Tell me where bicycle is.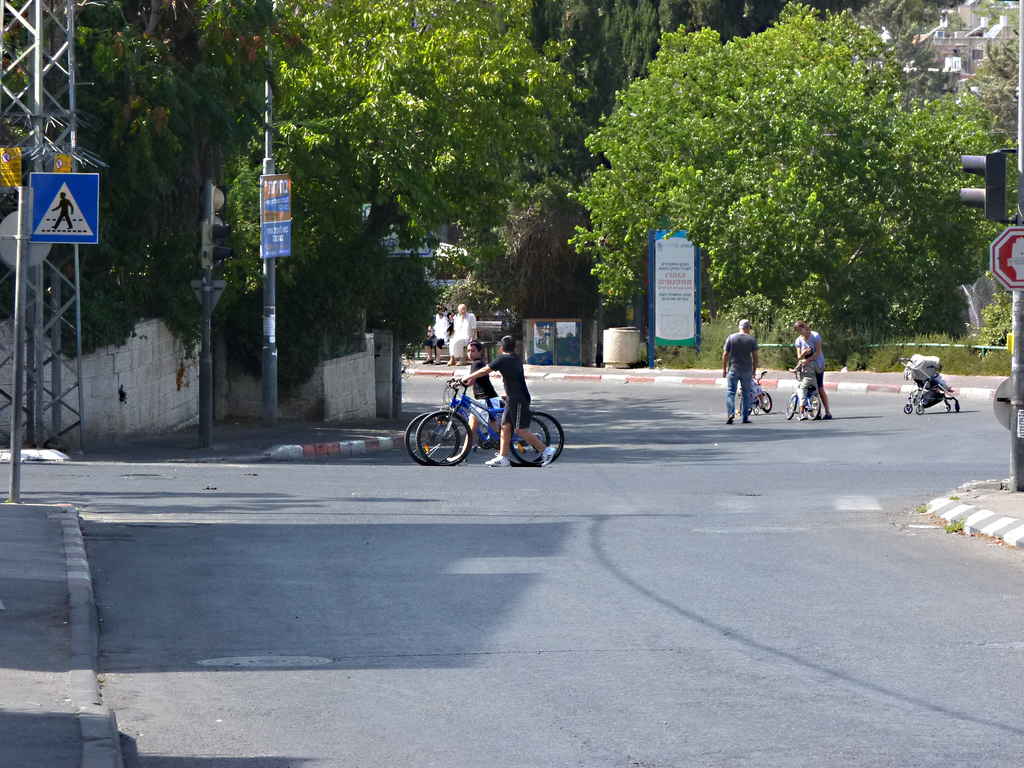
bicycle is at 785/368/824/421.
